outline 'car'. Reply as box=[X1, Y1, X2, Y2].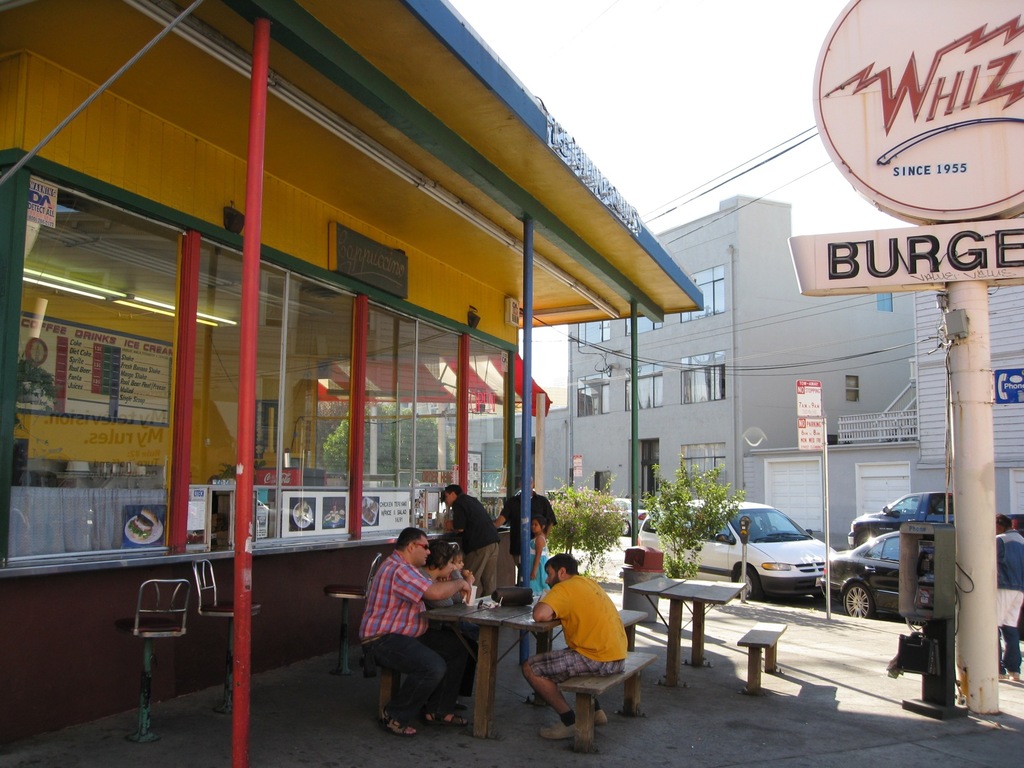
box=[847, 491, 1023, 550].
